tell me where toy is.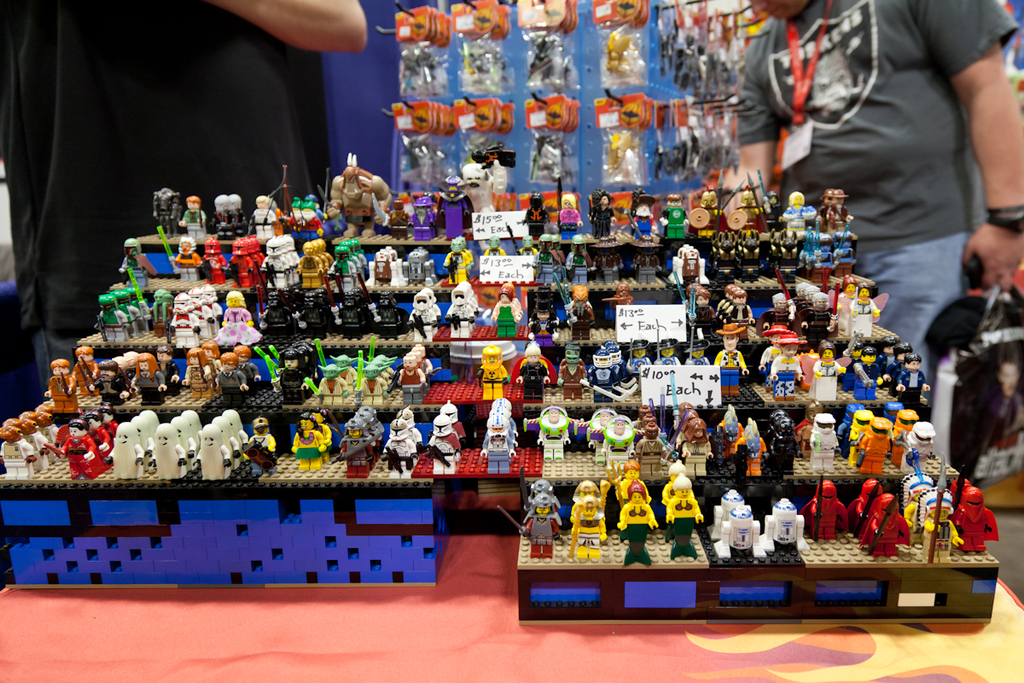
toy is at [835, 276, 857, 315].
